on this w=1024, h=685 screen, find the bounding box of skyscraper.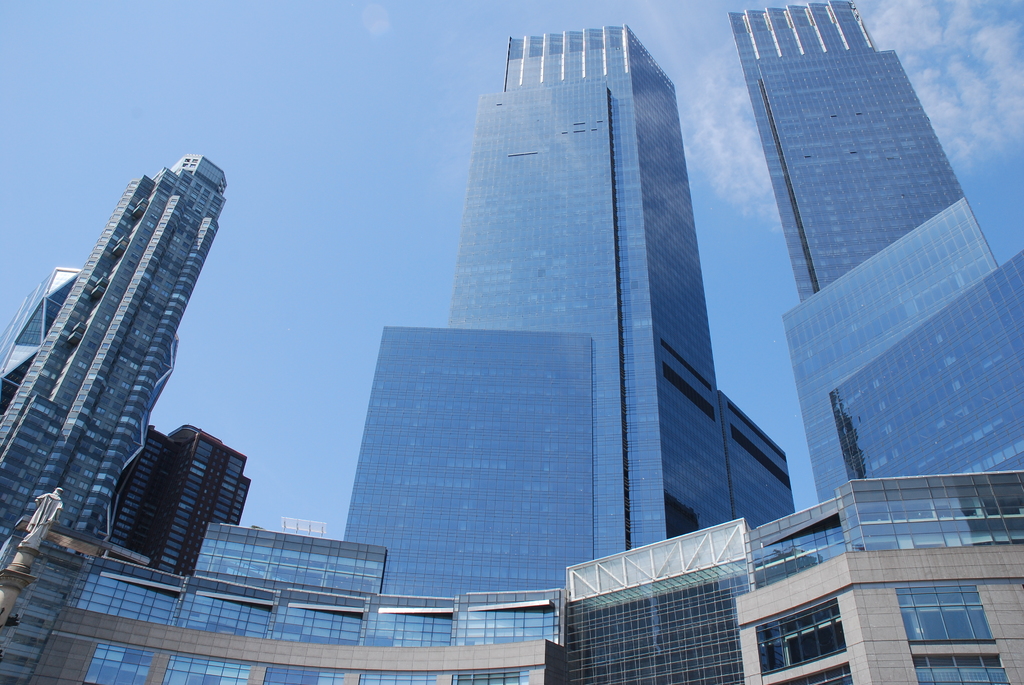
Bounding box: 726 0 1023 508.
